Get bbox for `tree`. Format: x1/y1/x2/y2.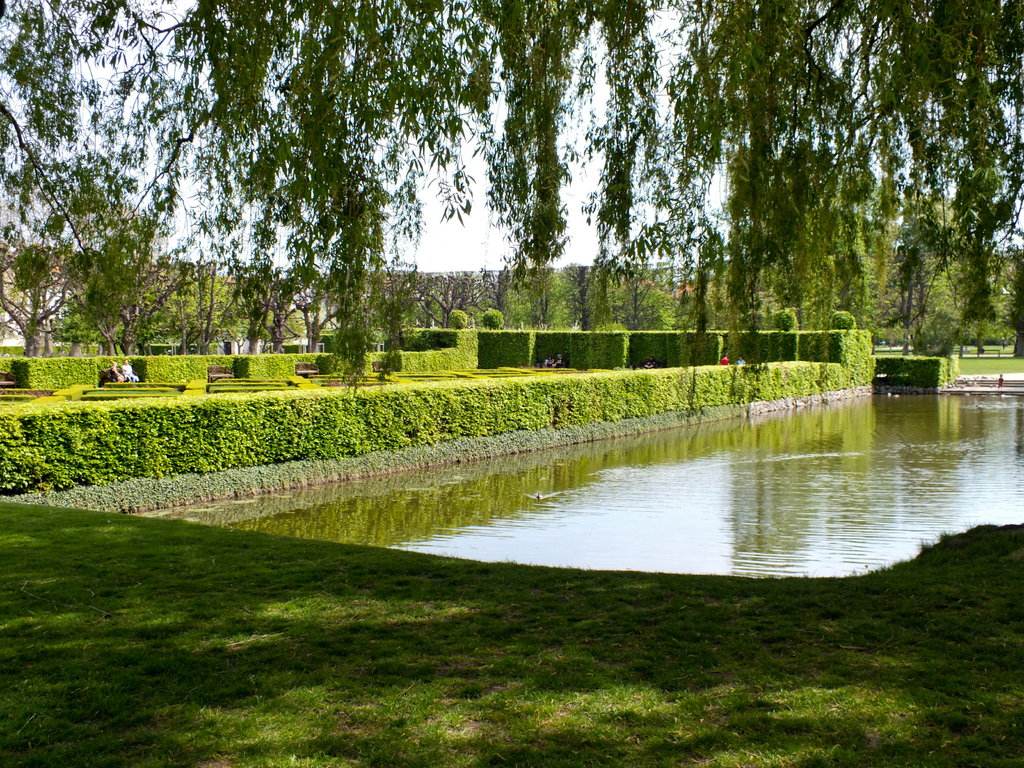
467/264/525/324.
